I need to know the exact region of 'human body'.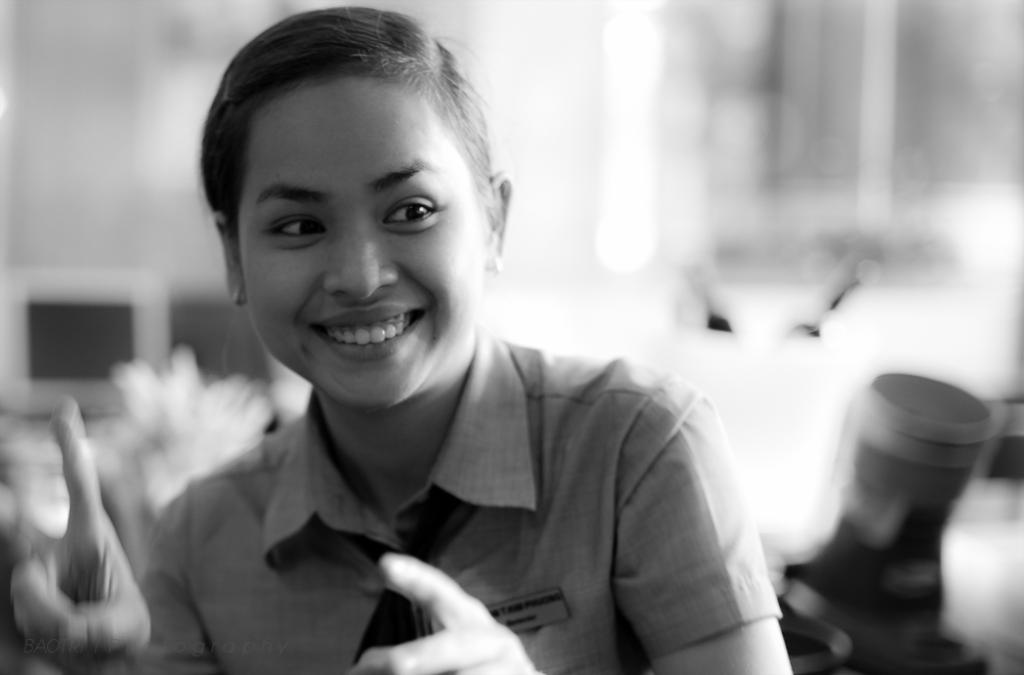
Region: <bbox>147, 94, 795, 631</bbox>.
